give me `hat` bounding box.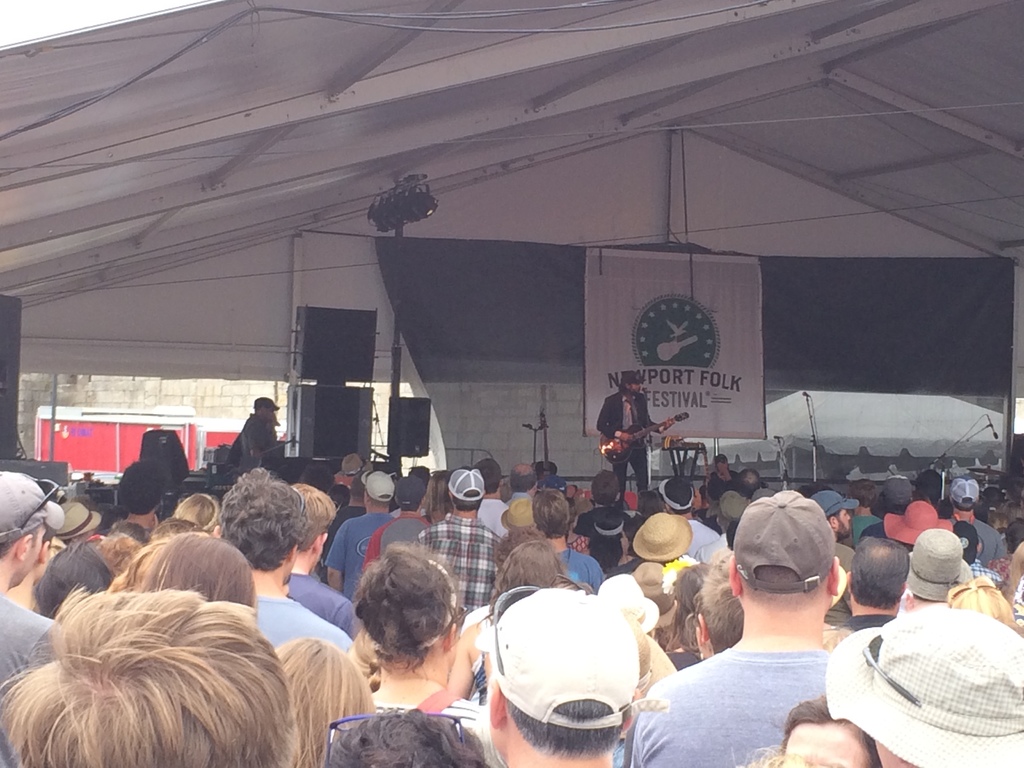
472/587/669/728.
